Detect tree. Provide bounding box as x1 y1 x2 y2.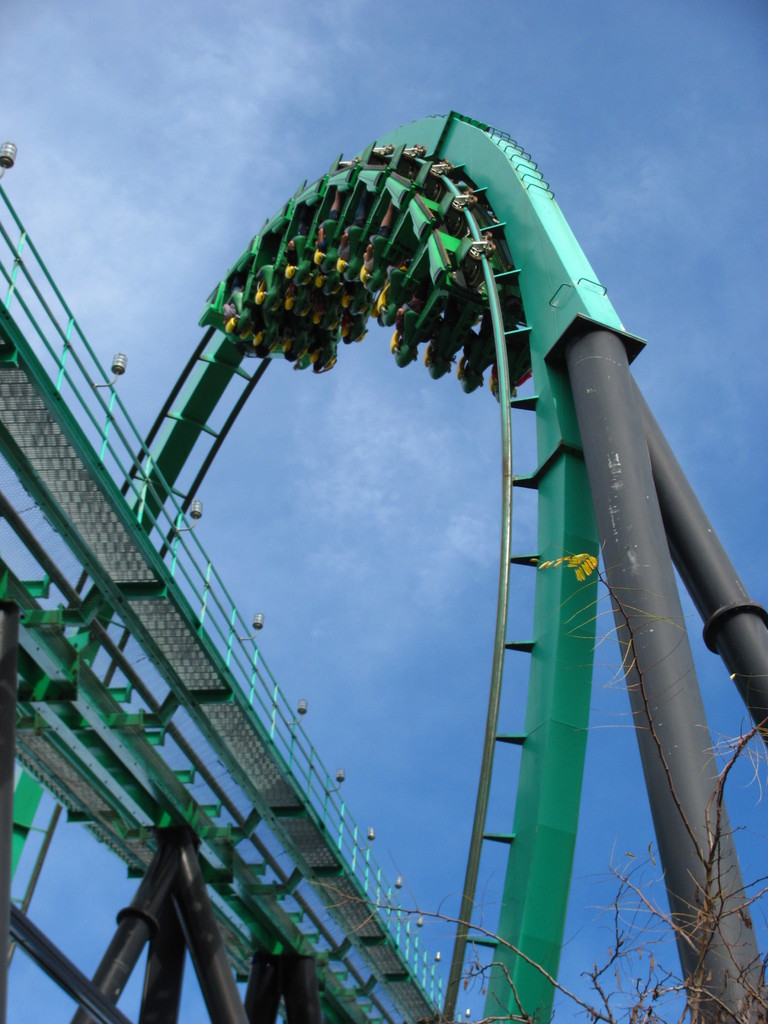
311 724 767 1023.
